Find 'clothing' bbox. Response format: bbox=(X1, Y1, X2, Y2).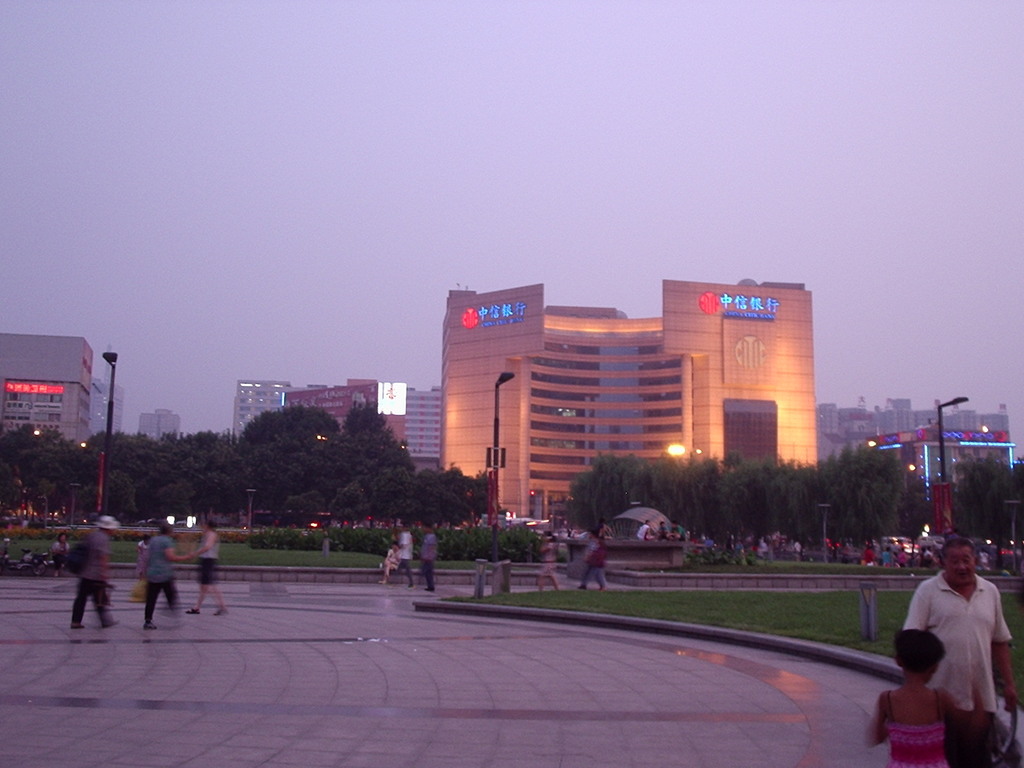
bbox=(866, 549, 878, 560).
